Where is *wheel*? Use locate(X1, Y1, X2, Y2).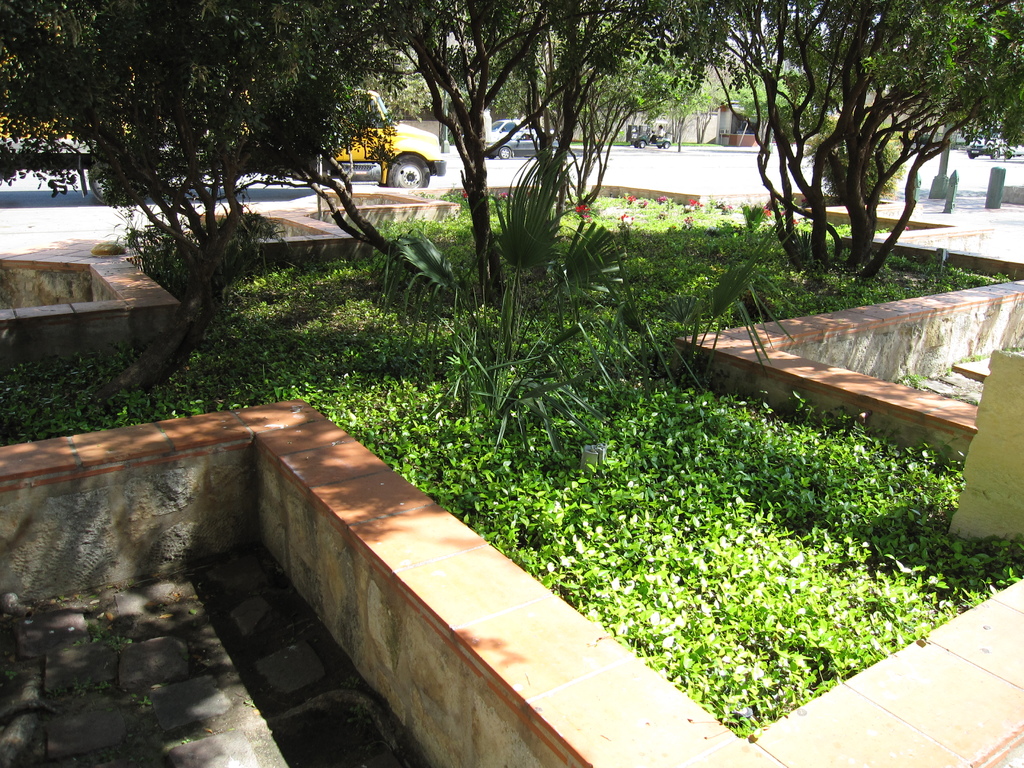
locate(664, 135, 673, 150).
